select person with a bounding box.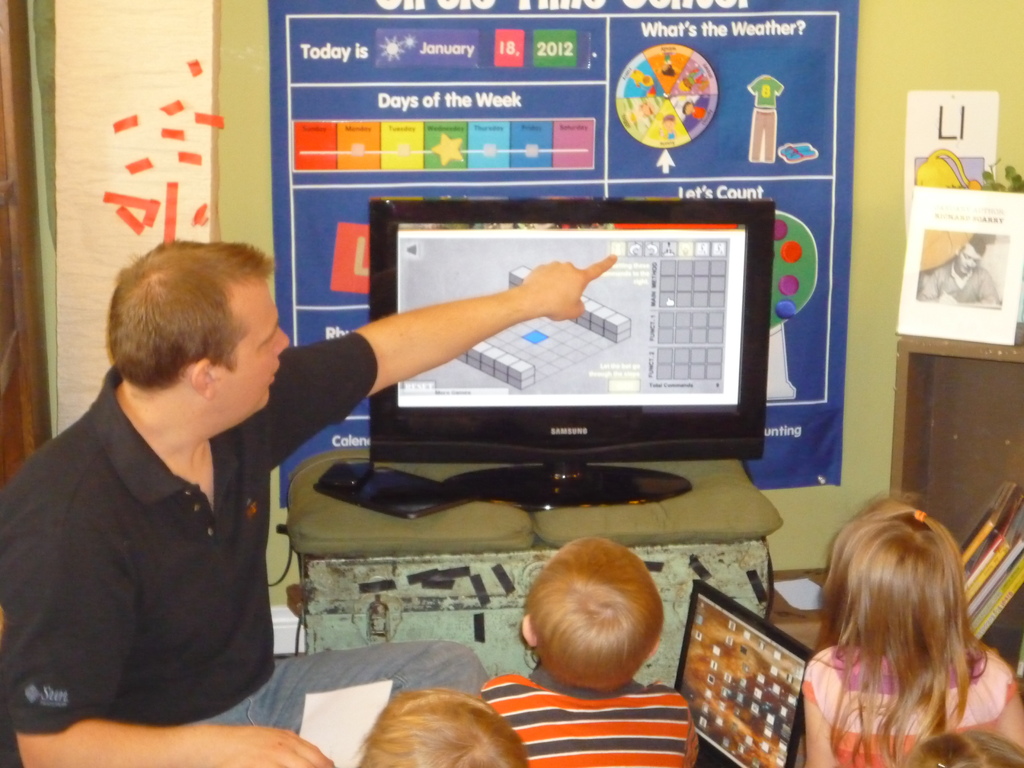
[left=349, top=685, right=540, bottom=767].
